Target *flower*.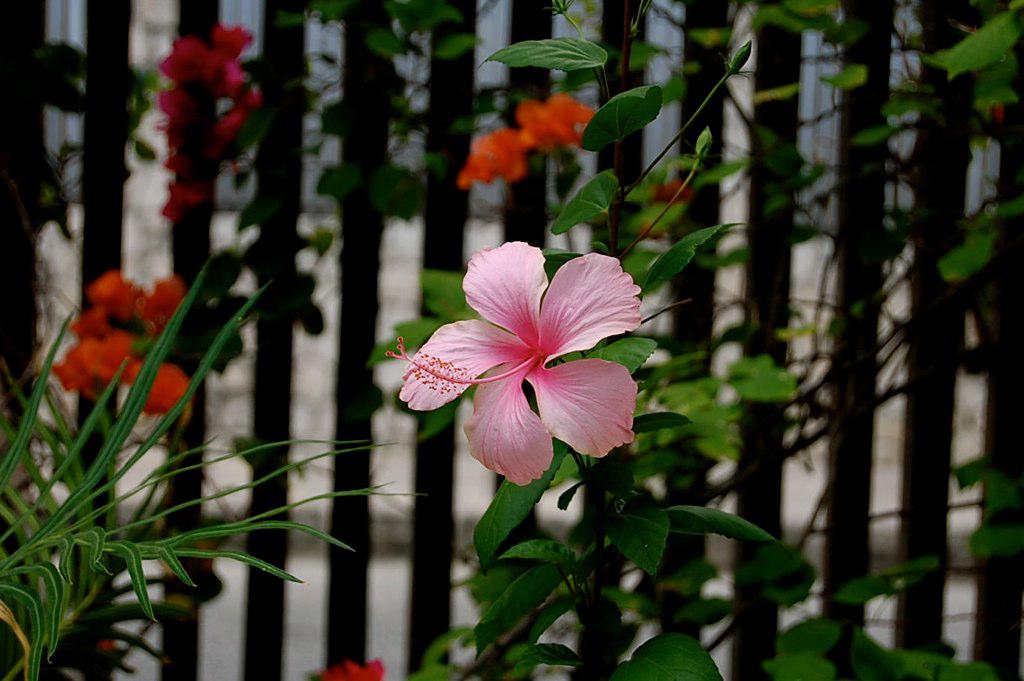
Target region: [397, 229, 661, 487].
